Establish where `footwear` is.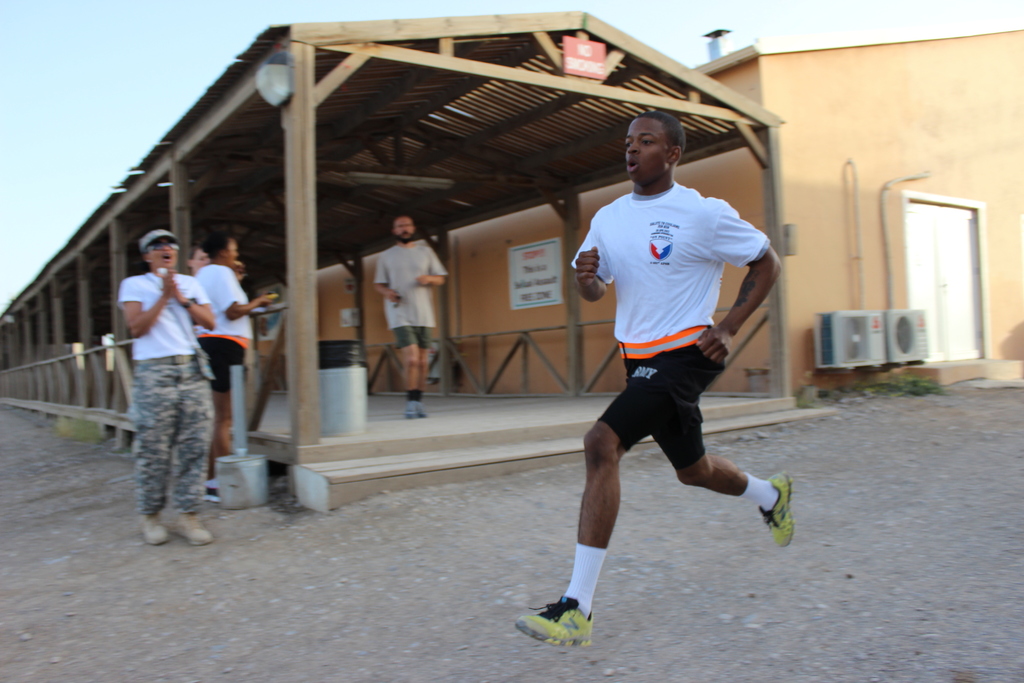
Established at (x1=417, y1=399, x2=427, y2=420).
